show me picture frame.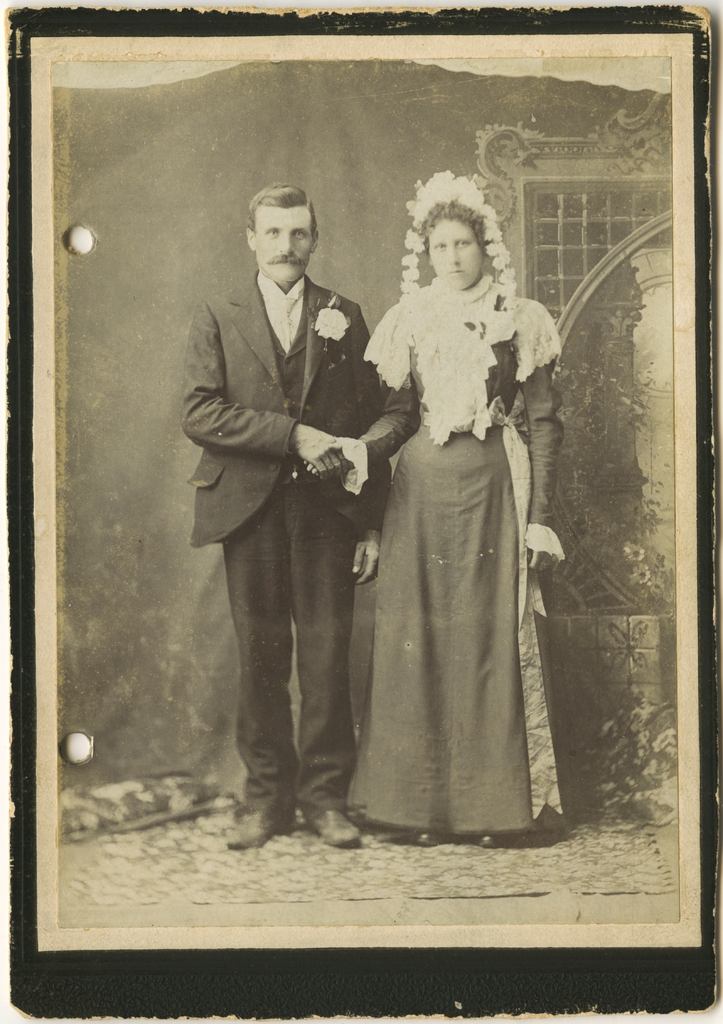
picture frame is here: left=0, top=0, right=722, bottom=1023.
